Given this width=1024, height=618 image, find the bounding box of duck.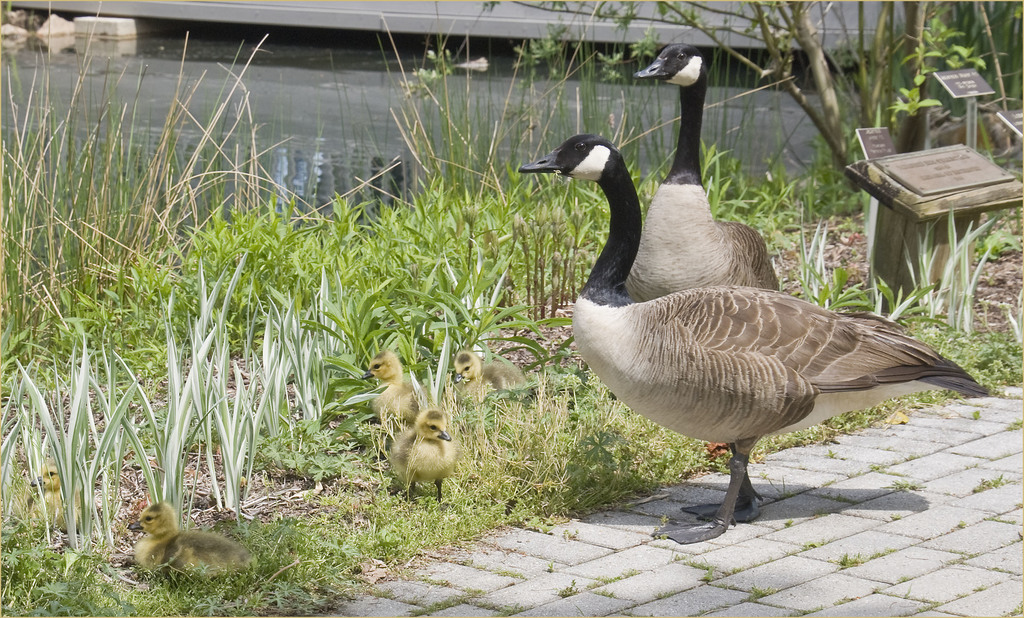
(left=445, top=337, right=536, bottom=418).
